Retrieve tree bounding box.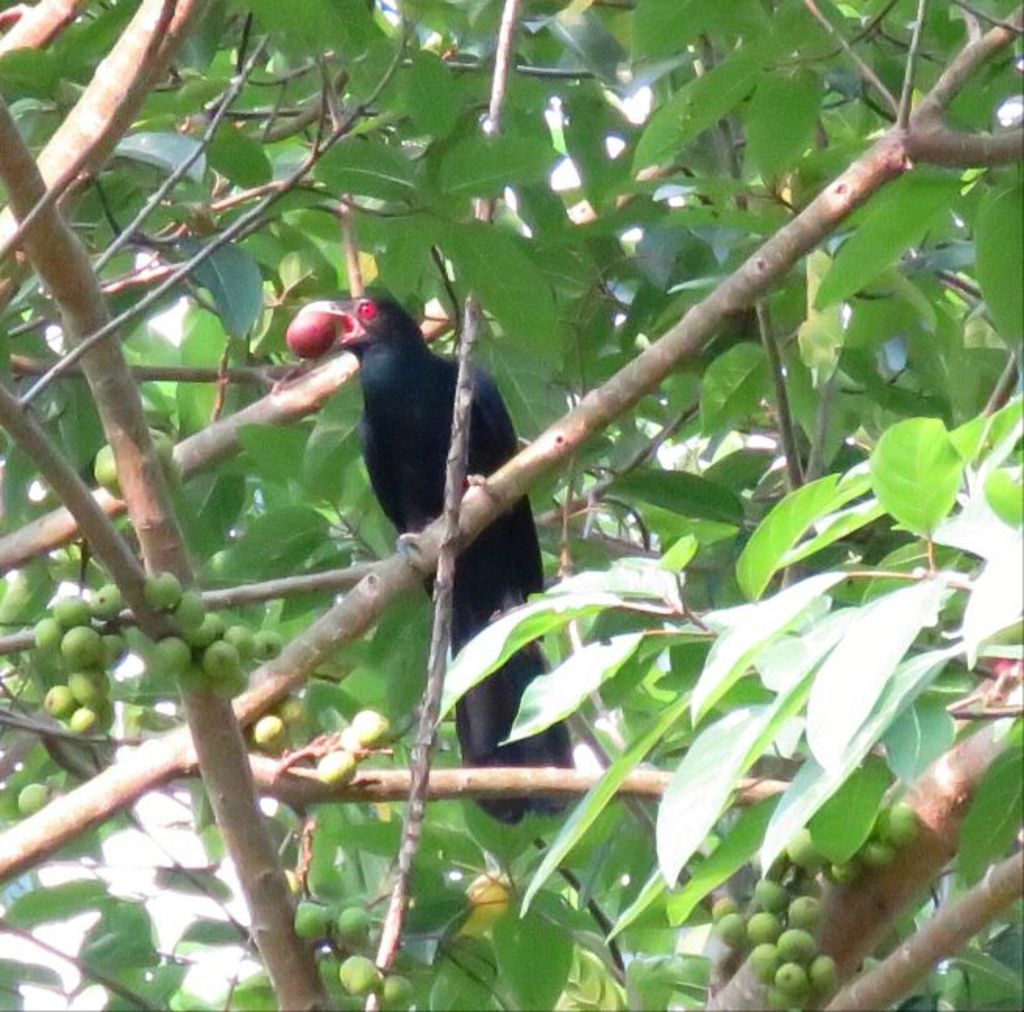
Bounding box: l=0, t=0, r=1022, b=1010.
